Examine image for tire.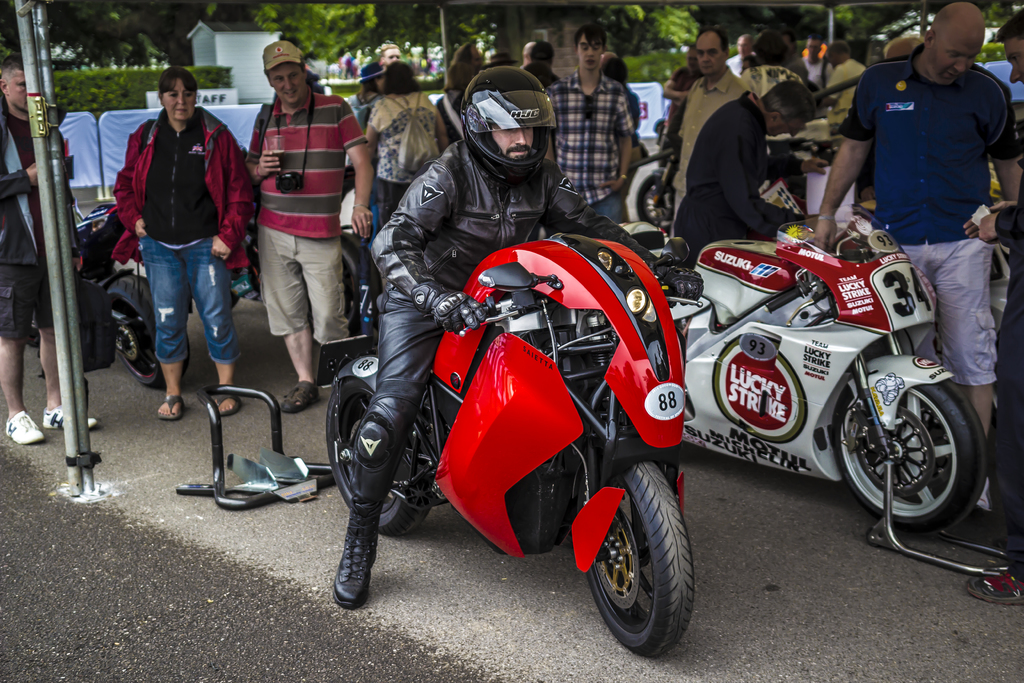
Examination result: (576,460,696,662).
